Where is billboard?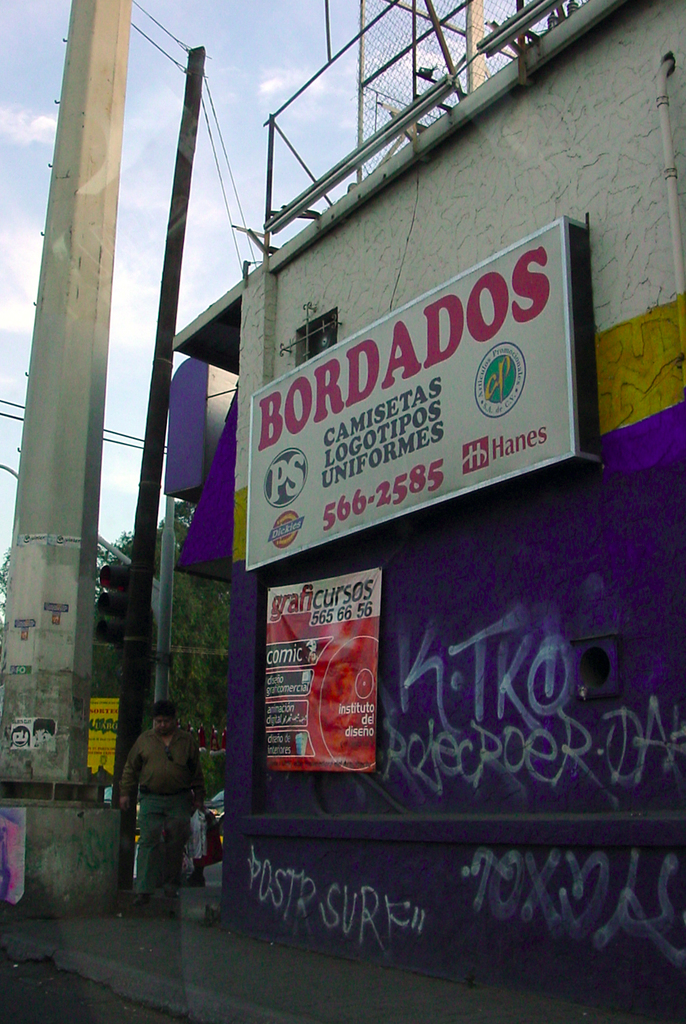
(75, 688, 124, 776).
